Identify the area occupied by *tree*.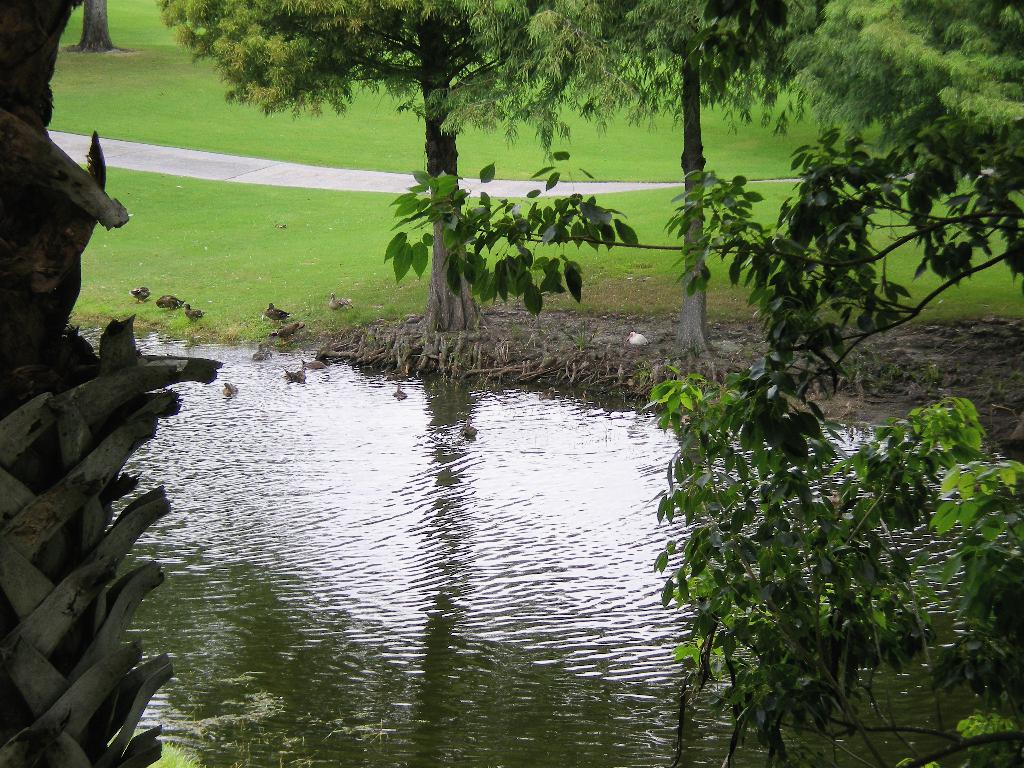
Area: {"x1": 165, "y1": 0, "x2": 731, "y2": 335}.
